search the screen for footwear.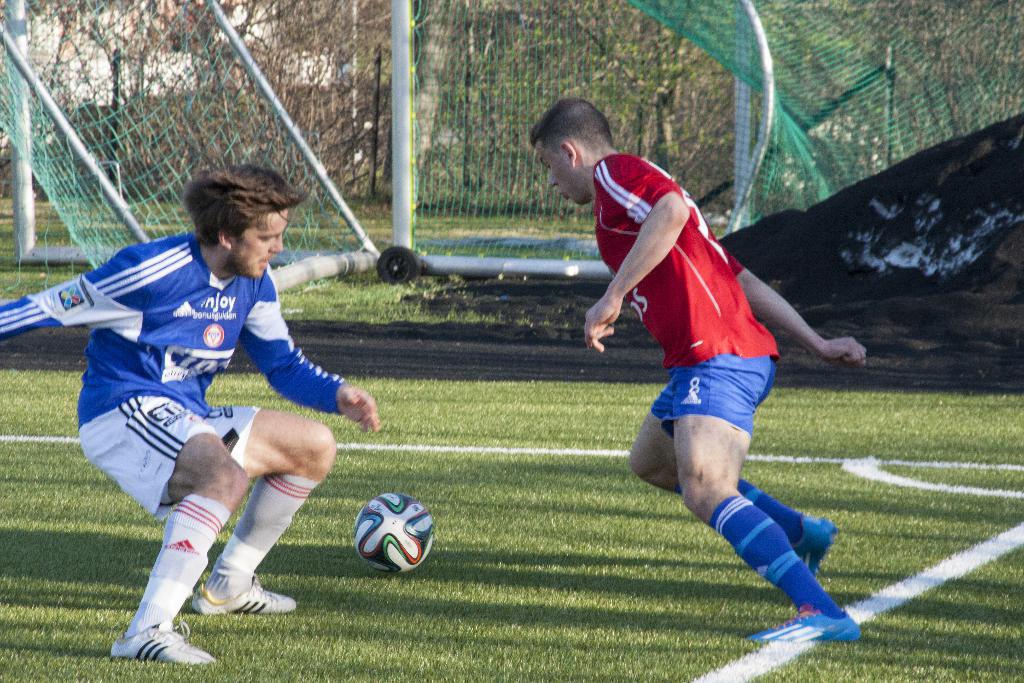
Found at <bbox>108, 623, 223, 668</bbox>.
